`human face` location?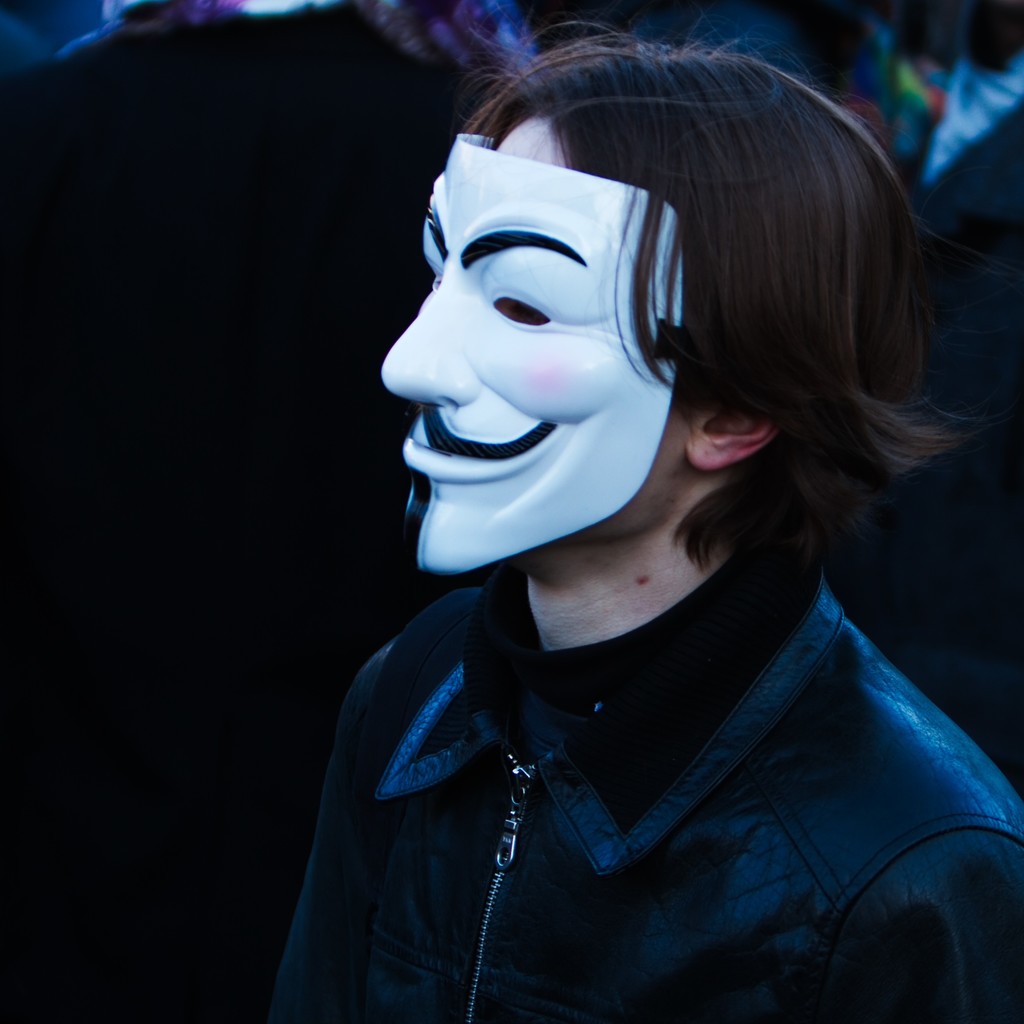
<region>380, 132, 687, 576</region>
